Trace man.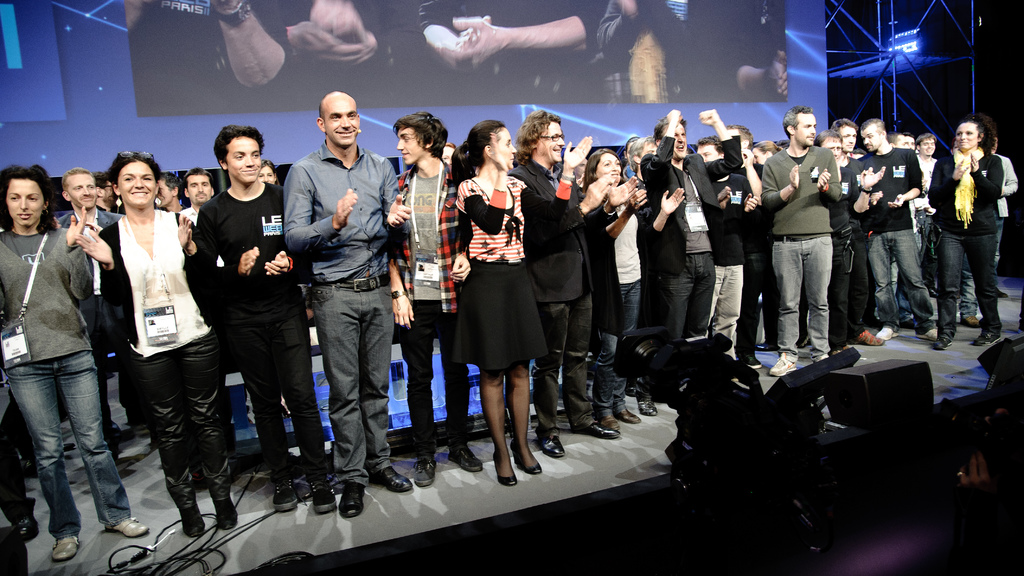
Traced to BBox(695, 138, 758, 369).
